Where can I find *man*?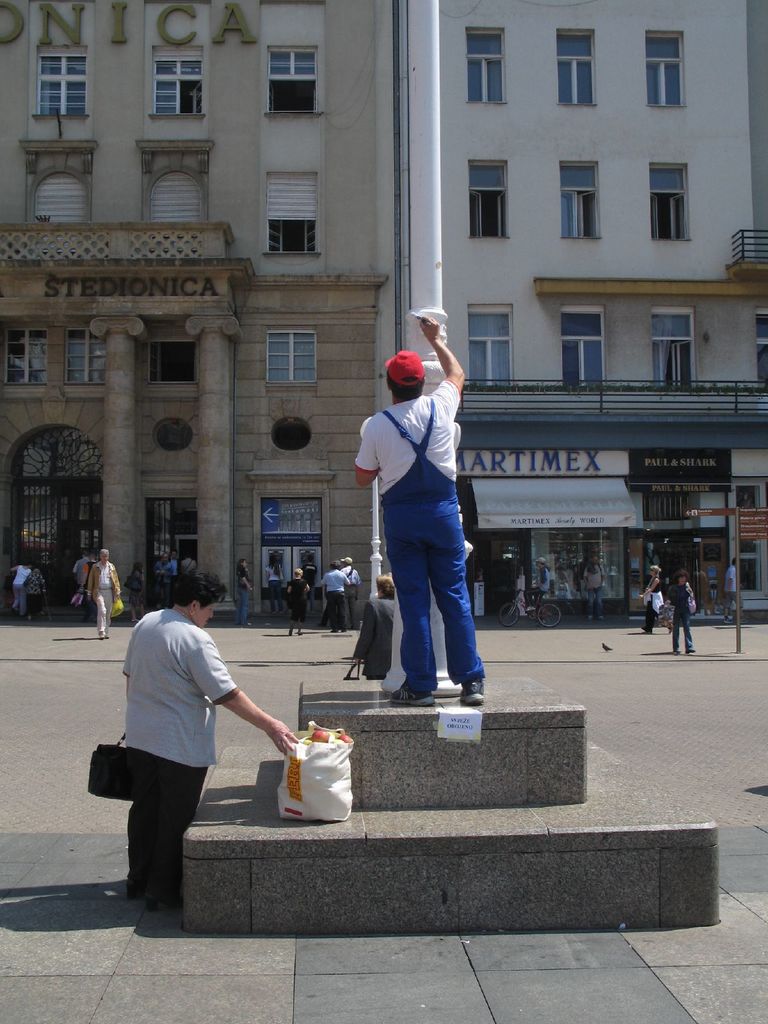
You can find it at 322,559,349,632.
